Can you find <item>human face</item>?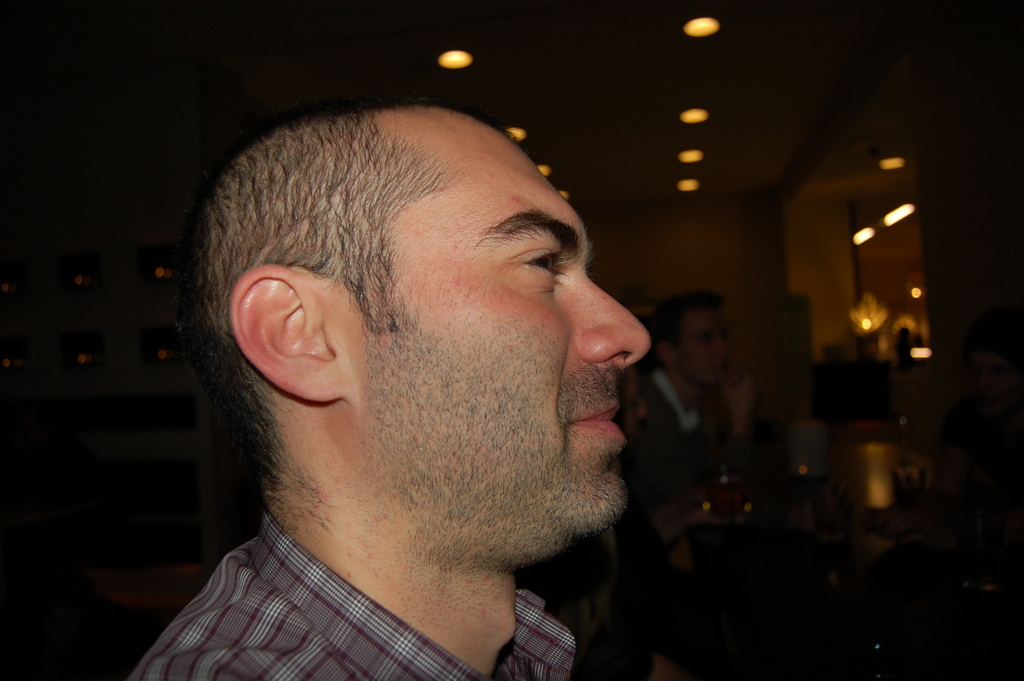
Yes, bounding box: 683,291,729,384.
